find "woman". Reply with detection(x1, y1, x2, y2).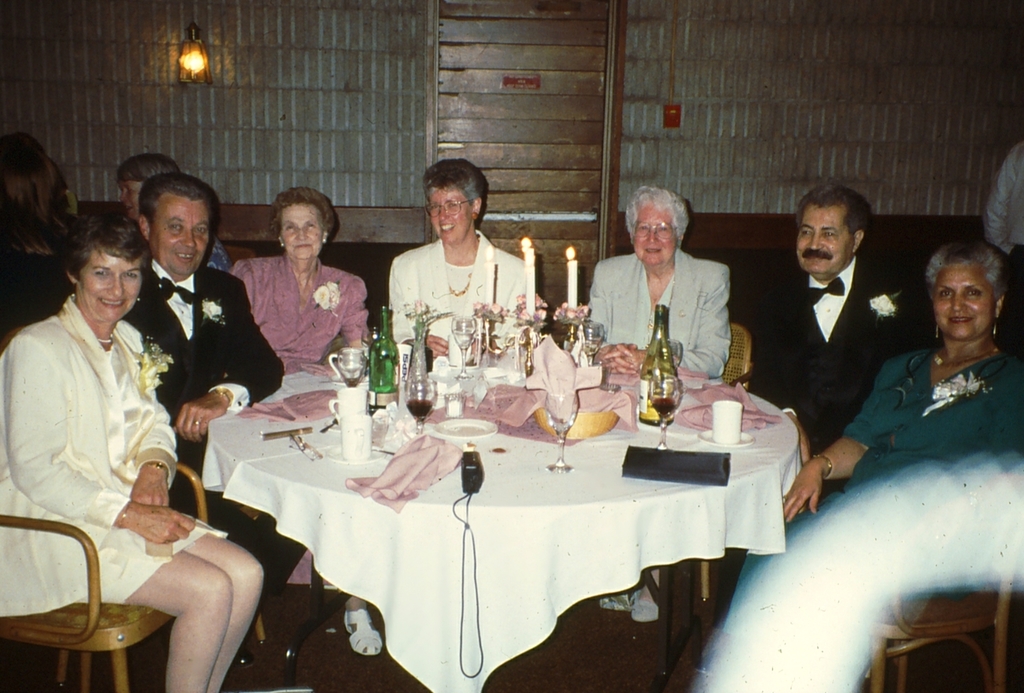
detection(389, 159, 544, 366).
